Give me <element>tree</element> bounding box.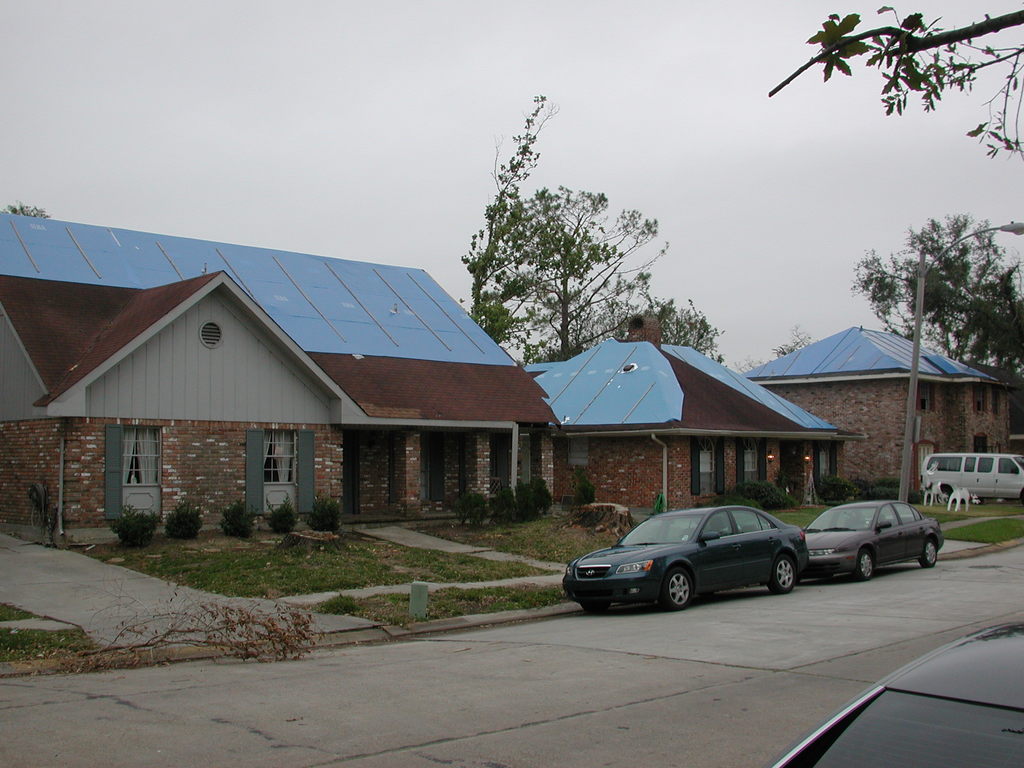
737 321 814 362.
